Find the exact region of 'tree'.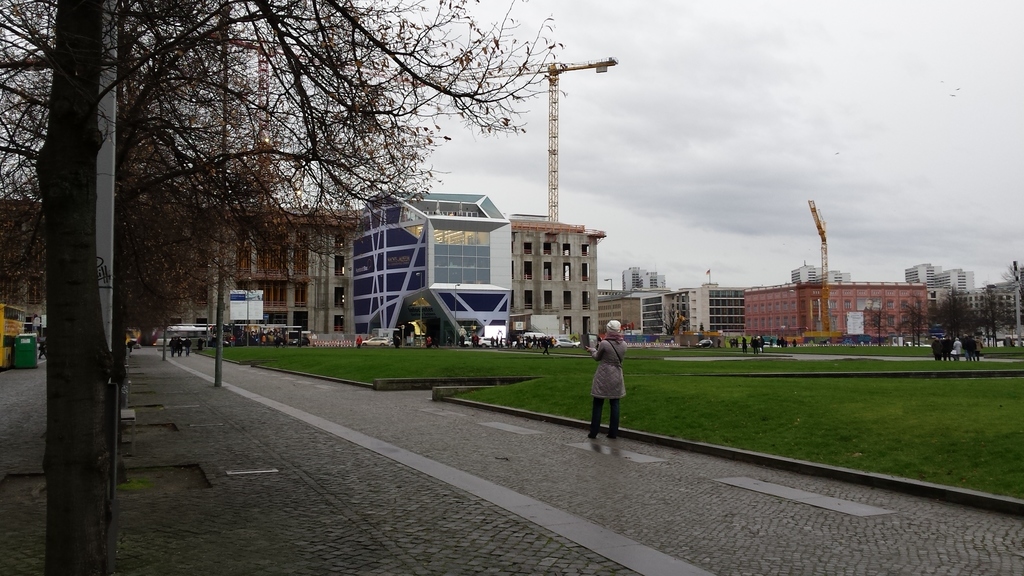
Exact region: (895,288,923,351).
